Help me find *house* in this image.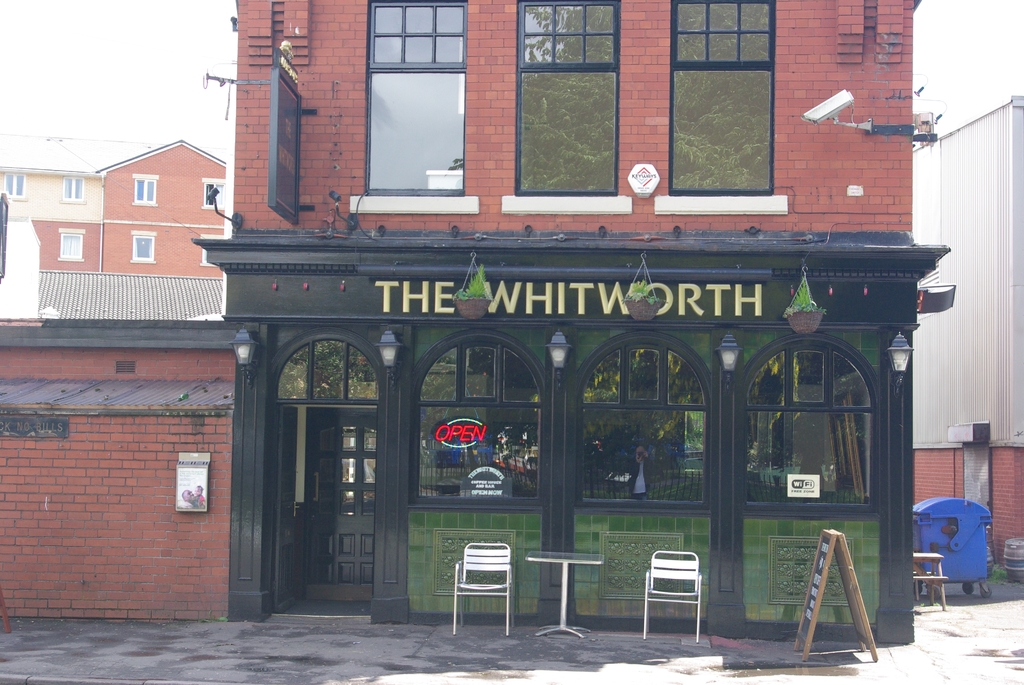
Found it: 20,107,245,337.
